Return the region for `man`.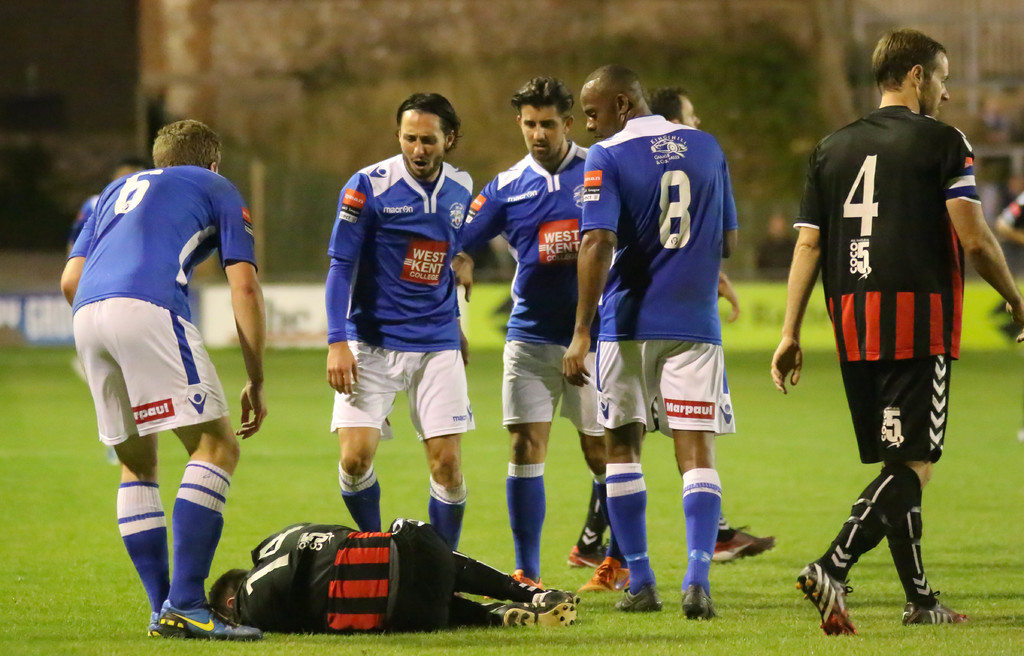
(x1=61, y1=116, x2=272, y2=635).
